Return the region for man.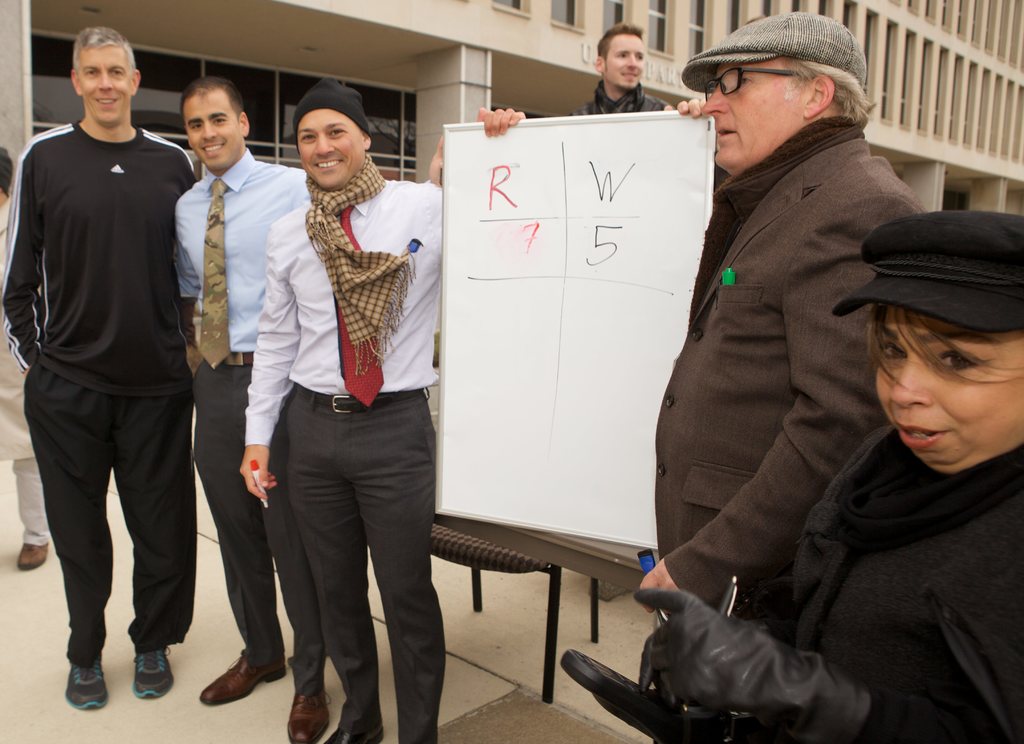
left=170, top=72, right=328, bottom=743.
